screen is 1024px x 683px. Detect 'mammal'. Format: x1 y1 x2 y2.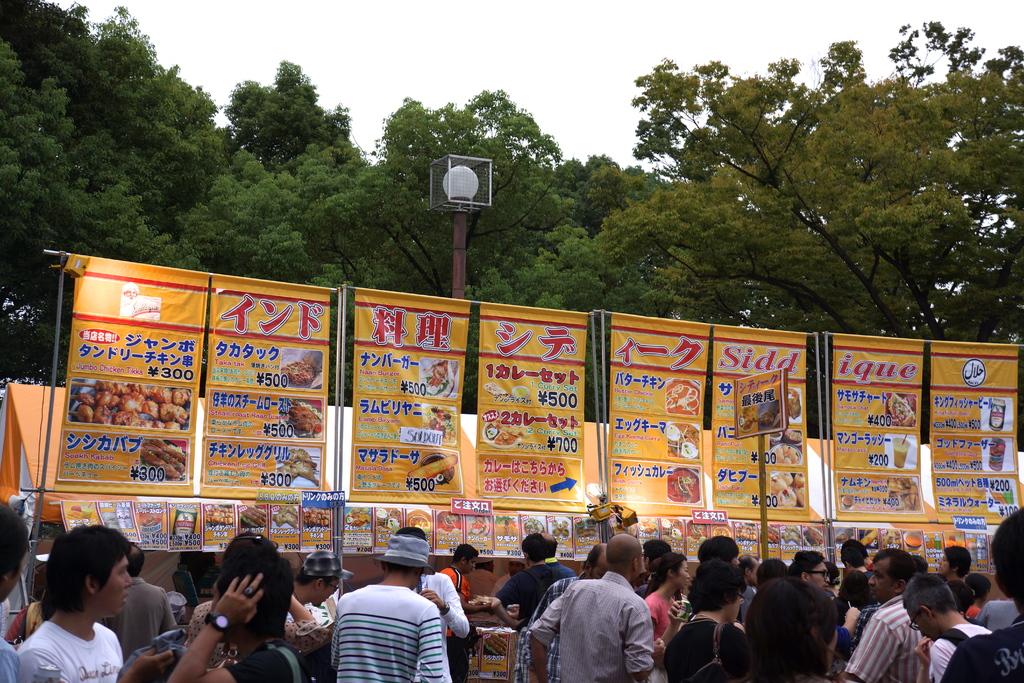
8 541 167 682.
